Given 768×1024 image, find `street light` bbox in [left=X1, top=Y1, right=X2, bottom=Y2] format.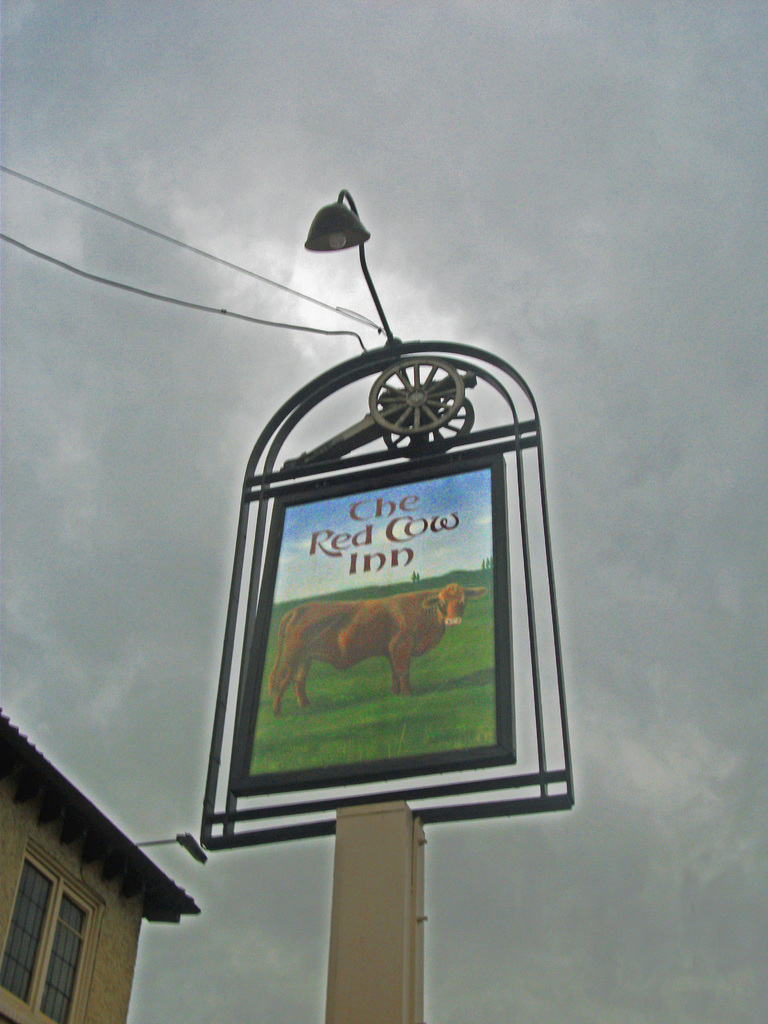
[left=300, top=187, right=416, bottom=388].
